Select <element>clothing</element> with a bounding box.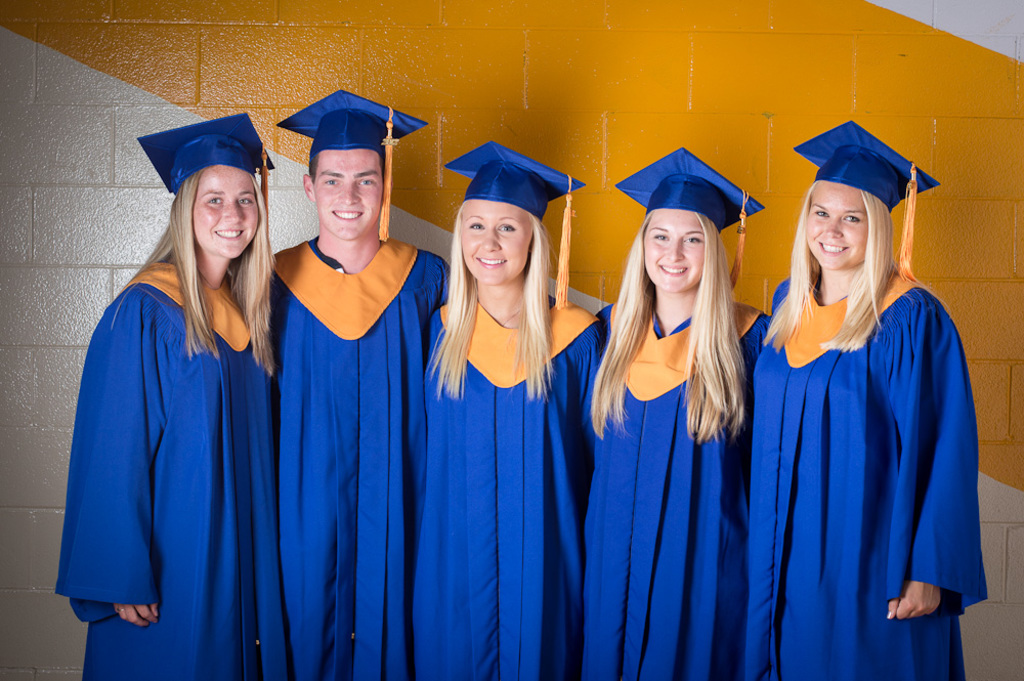
box=[753, 227, 982, 654].
